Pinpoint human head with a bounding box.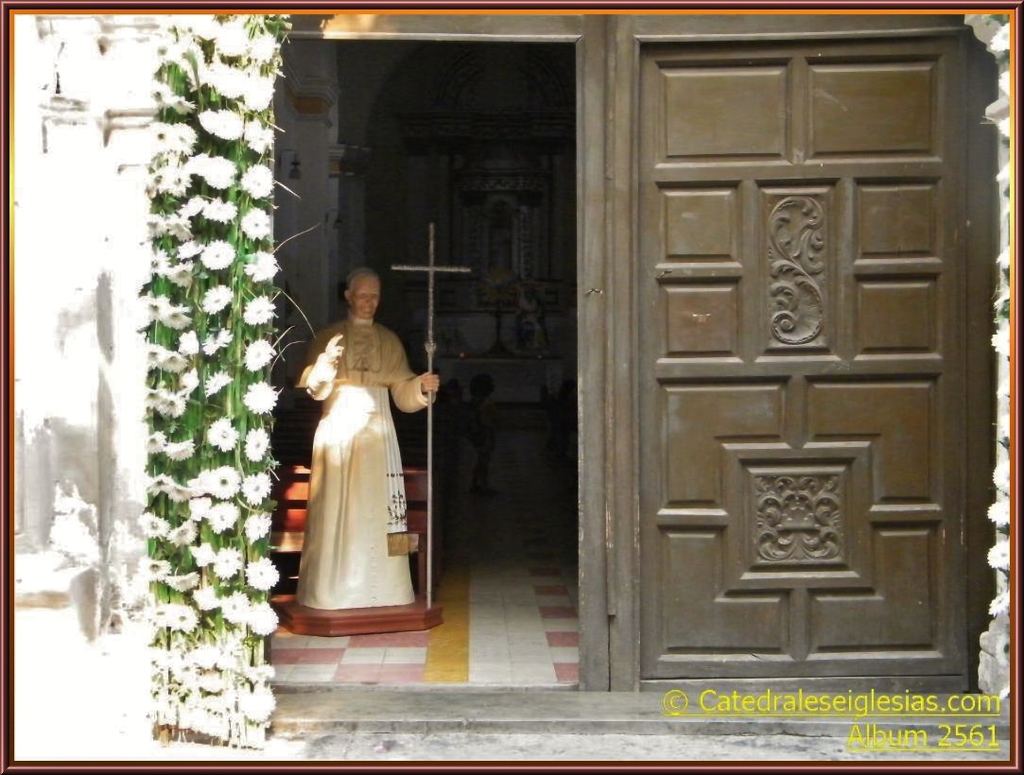
l=338, t=268, r=382, b=319.
